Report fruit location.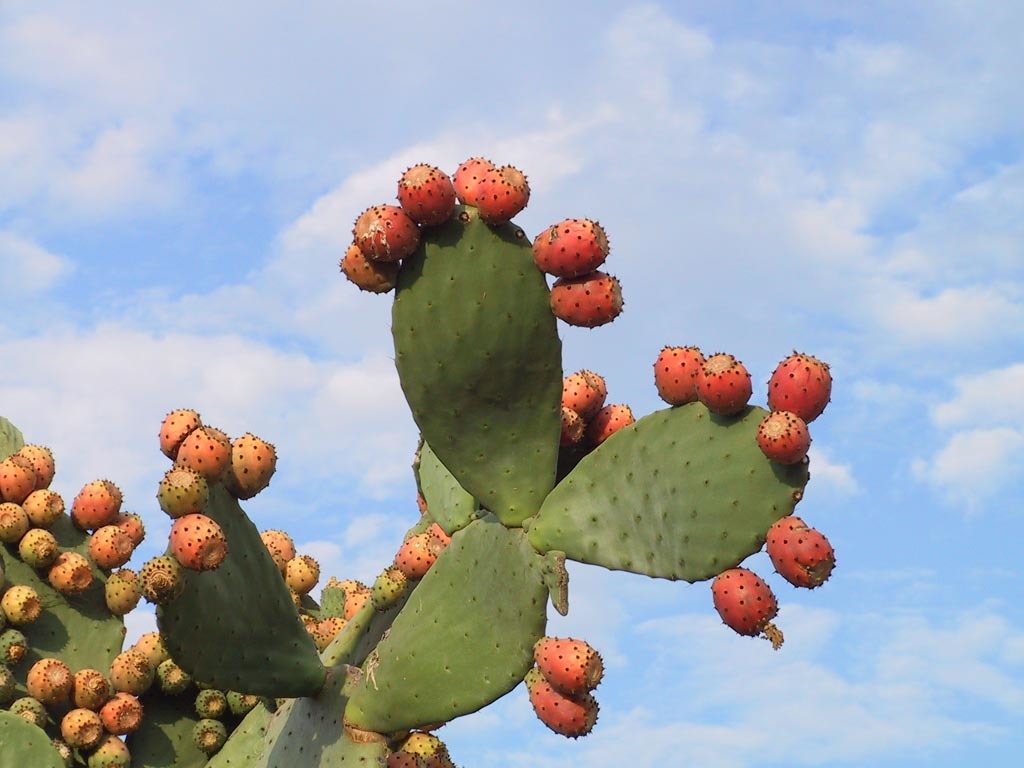
Report: 534 631 606 697.
